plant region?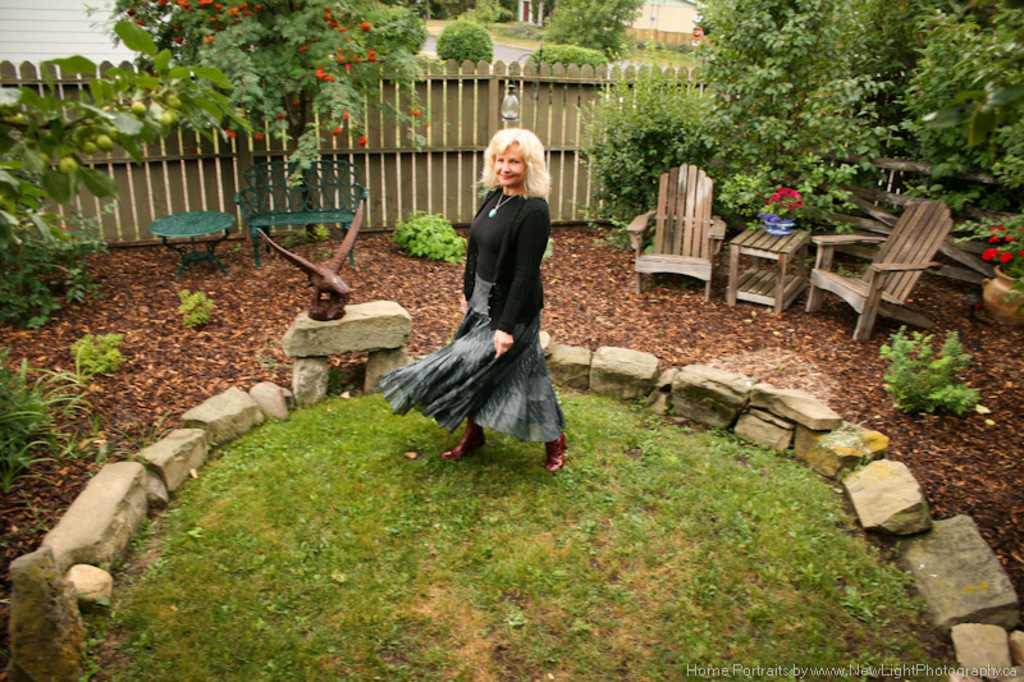
detection(763, 186, 813, 220)
